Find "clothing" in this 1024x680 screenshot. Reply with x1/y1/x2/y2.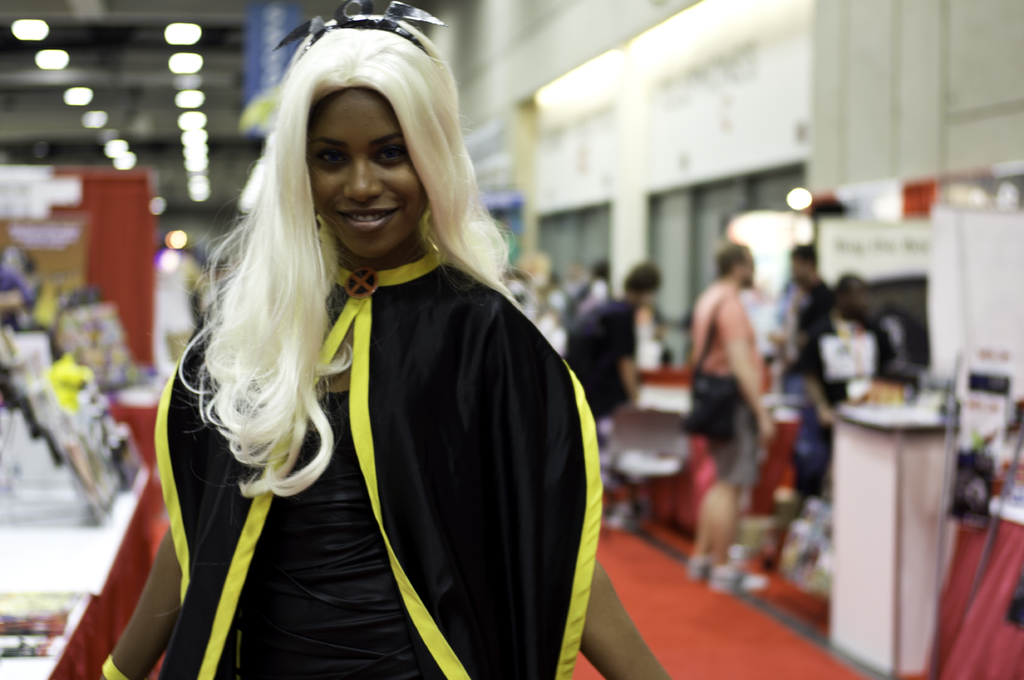
156/242/604/679.
